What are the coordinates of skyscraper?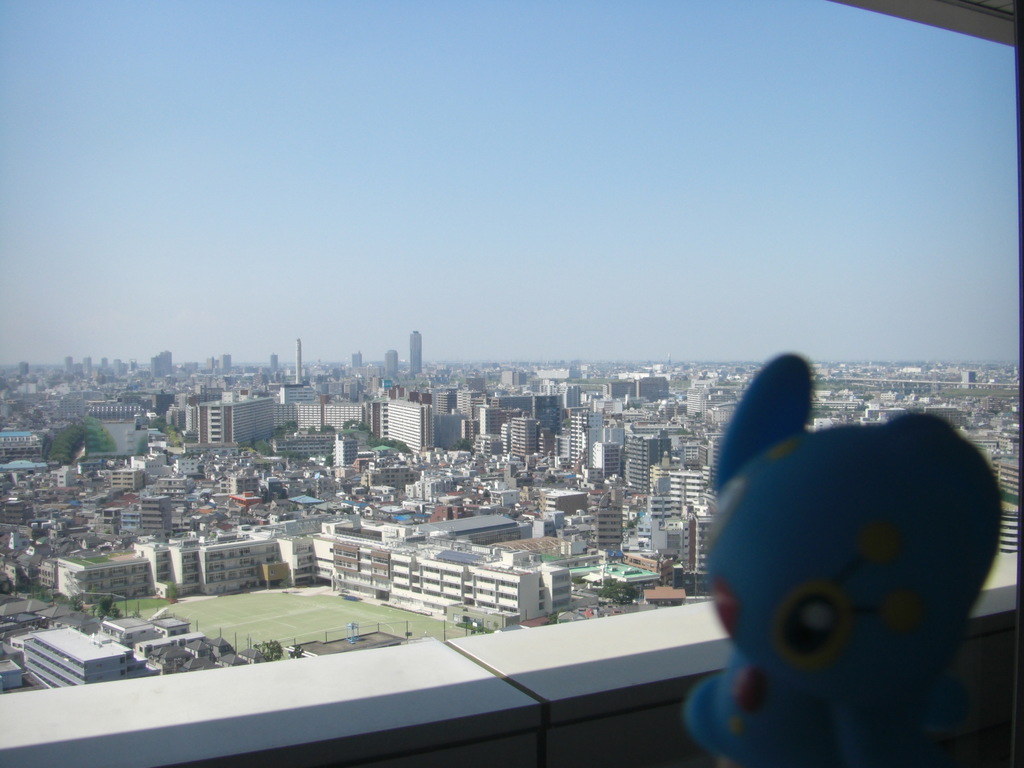
crop(294, 332, 304, 380).
